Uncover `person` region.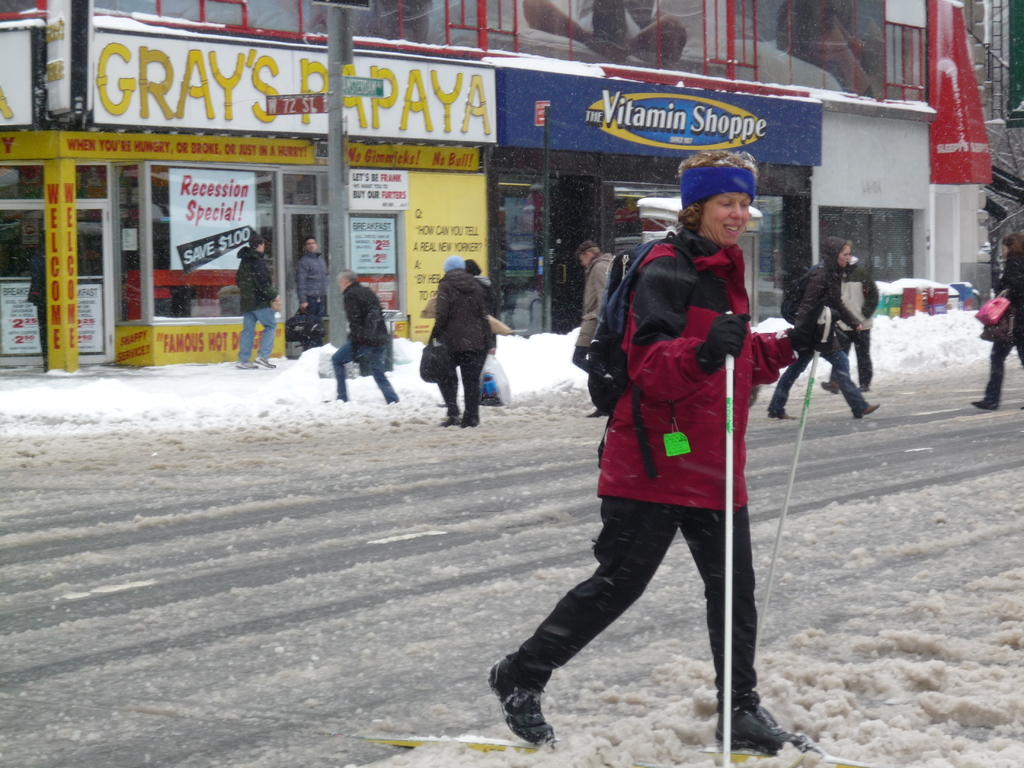
Uncovered: (left=293, top=233, right=334, bottom=351).
